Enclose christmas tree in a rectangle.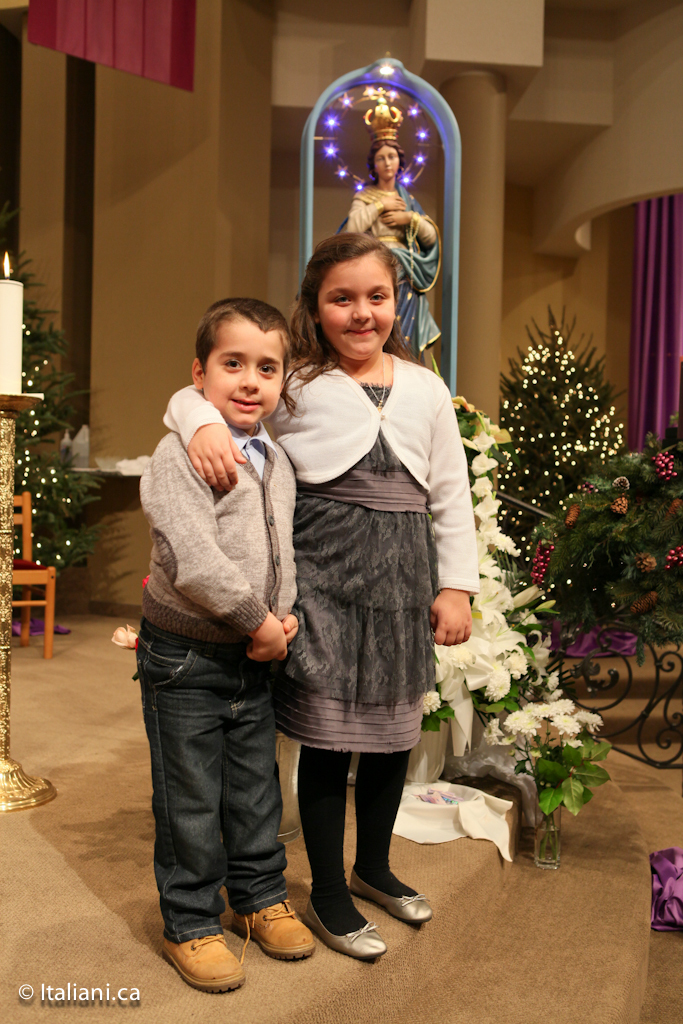
(493,298,649,625).
